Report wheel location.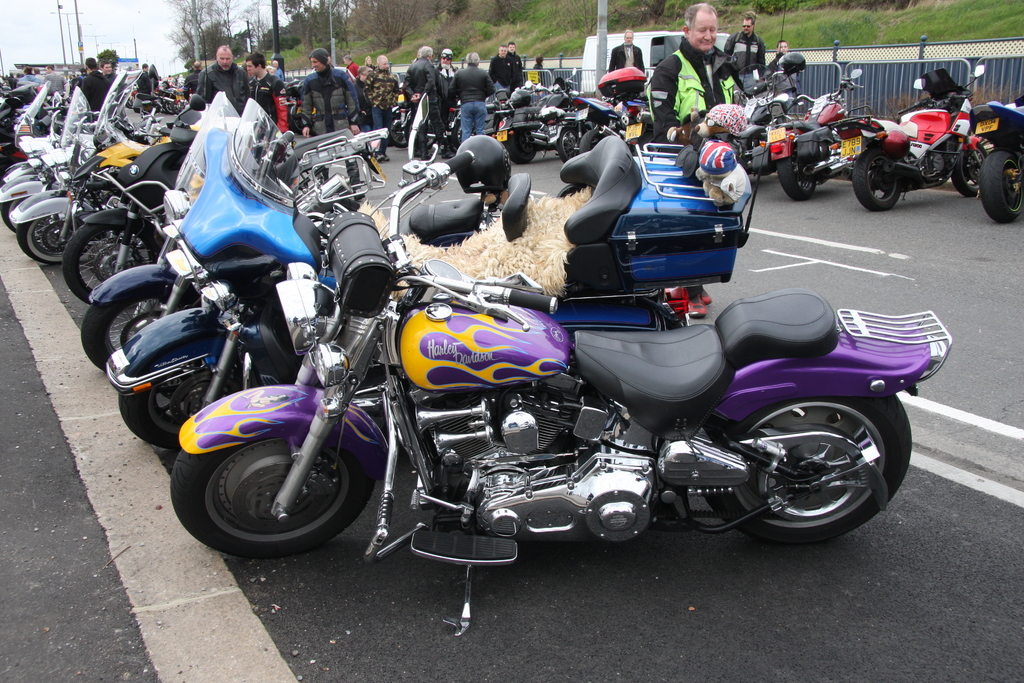
Report: 851:147:906:213.
